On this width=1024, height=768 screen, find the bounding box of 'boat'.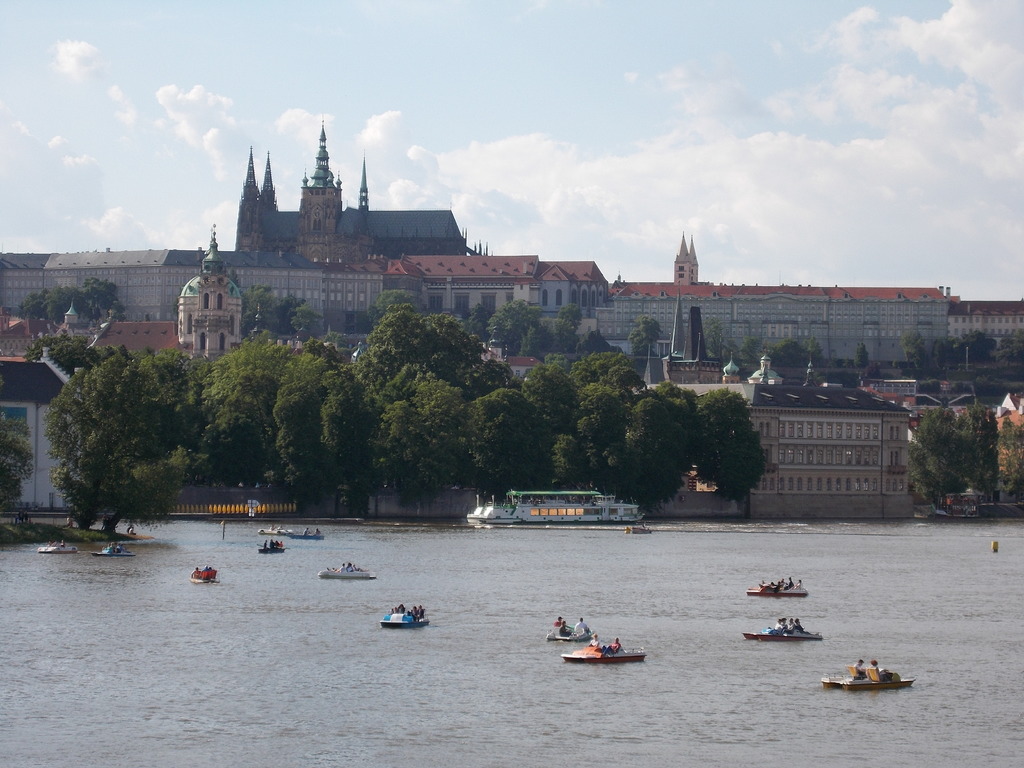
Bounding box: select_region(255, 548, 286, 554).
